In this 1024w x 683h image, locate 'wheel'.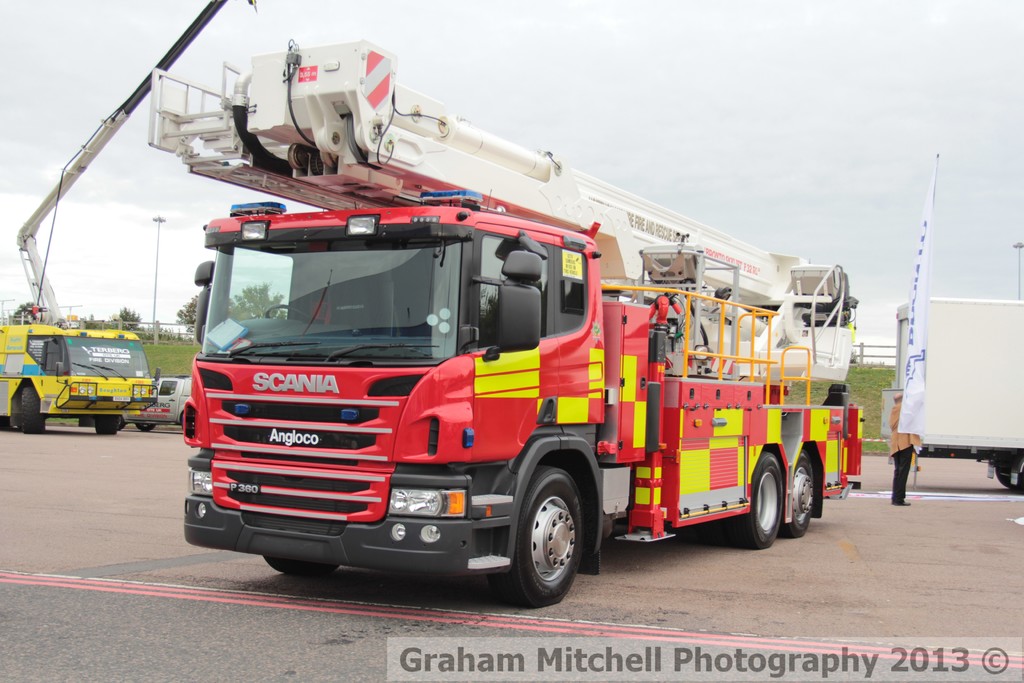
Bounding box: <region>18, 383, 45, 437</region>.
